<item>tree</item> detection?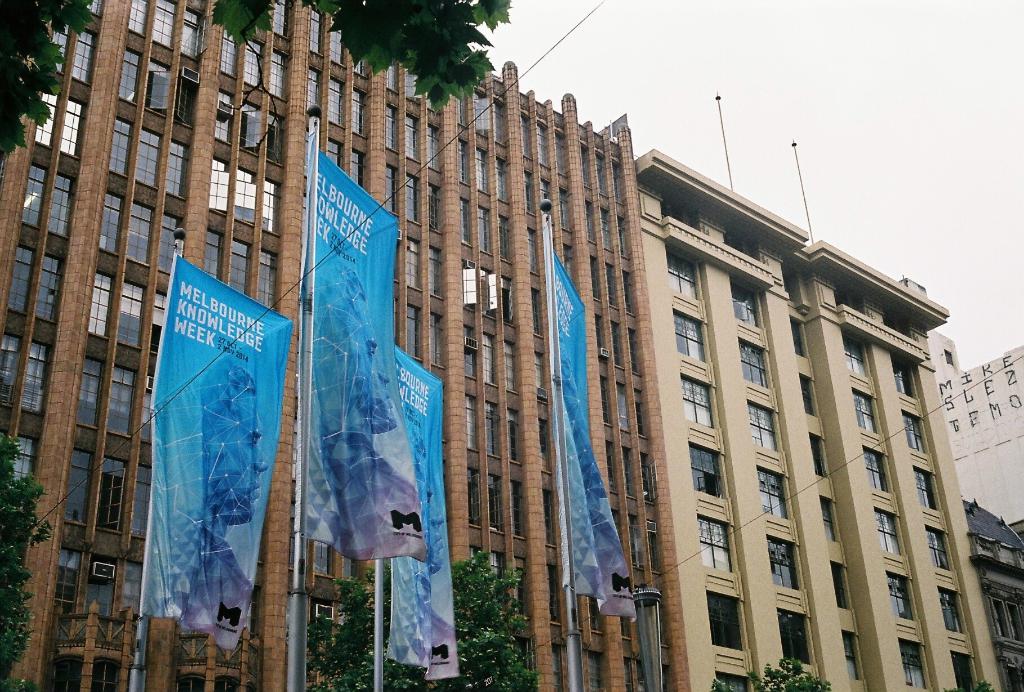
crop(0, 443, 54, 691)
